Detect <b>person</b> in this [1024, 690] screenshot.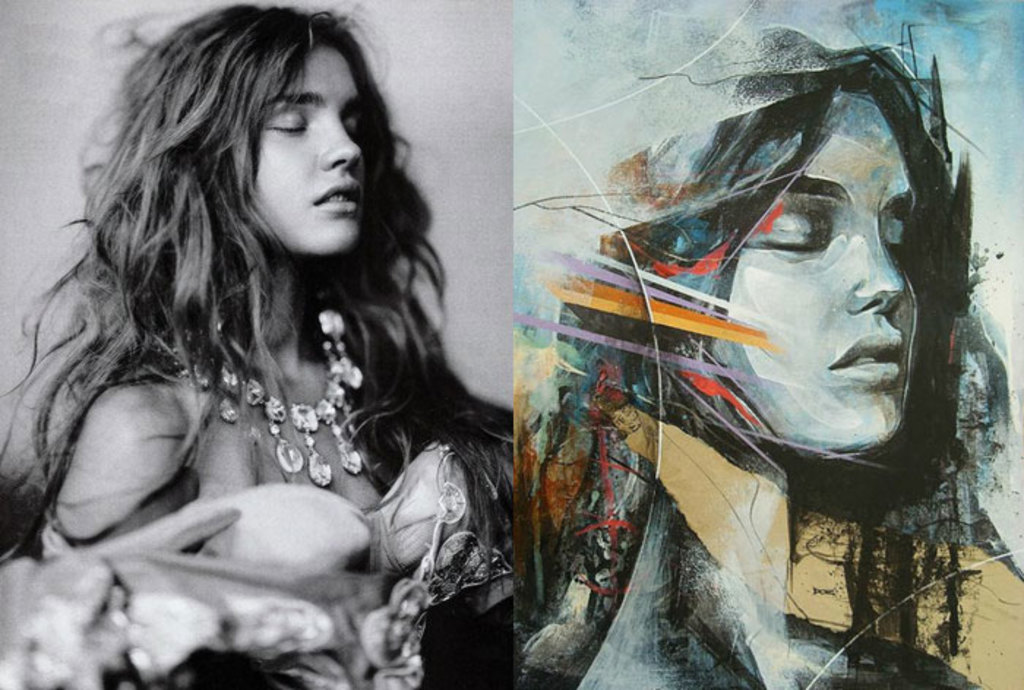
Detection: pyautogui.locateOnScreen(0, 0, 516, 689).
